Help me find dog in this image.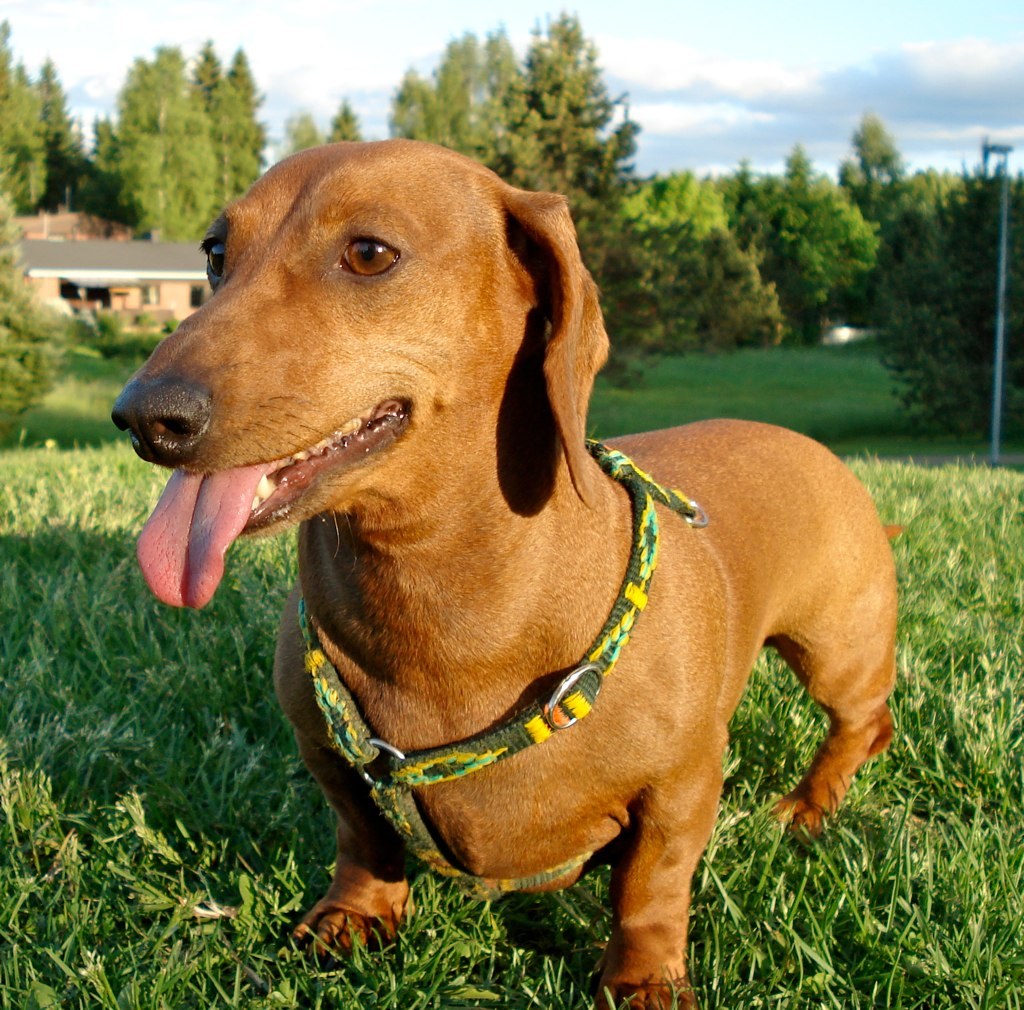
Found it: x1=108, y1=141, x2=902, y2=1009.
